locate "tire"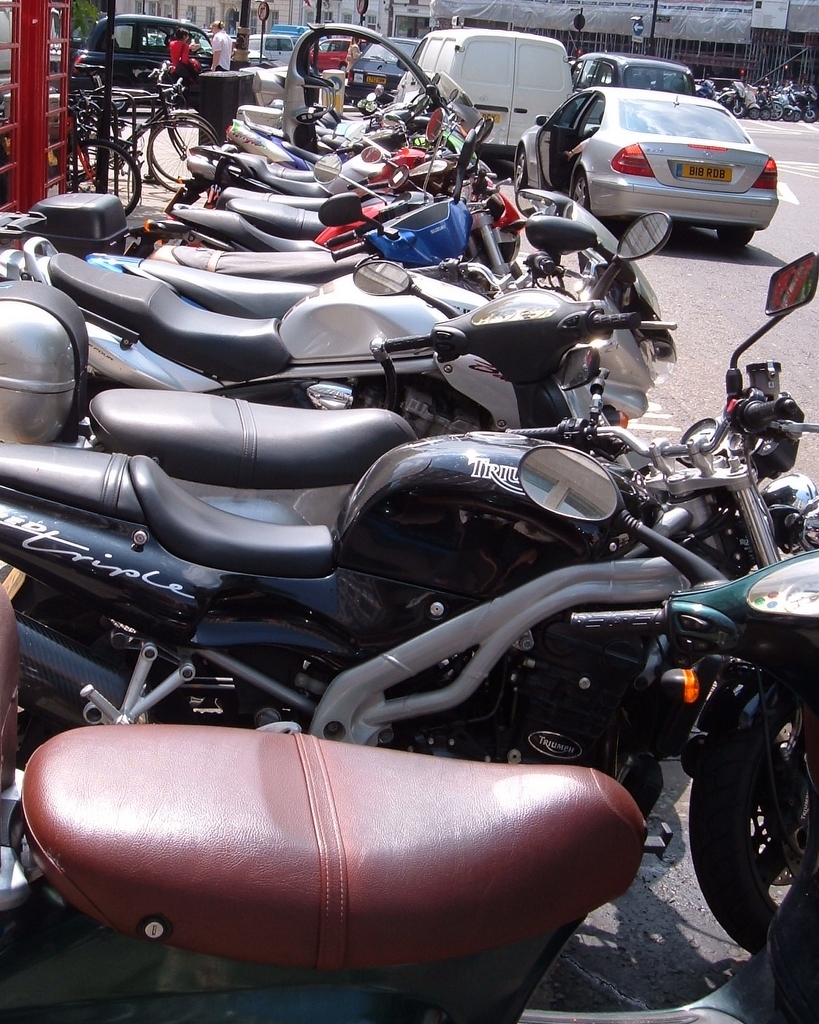
[x1=716, y1=228, x2=757, y2=250]
